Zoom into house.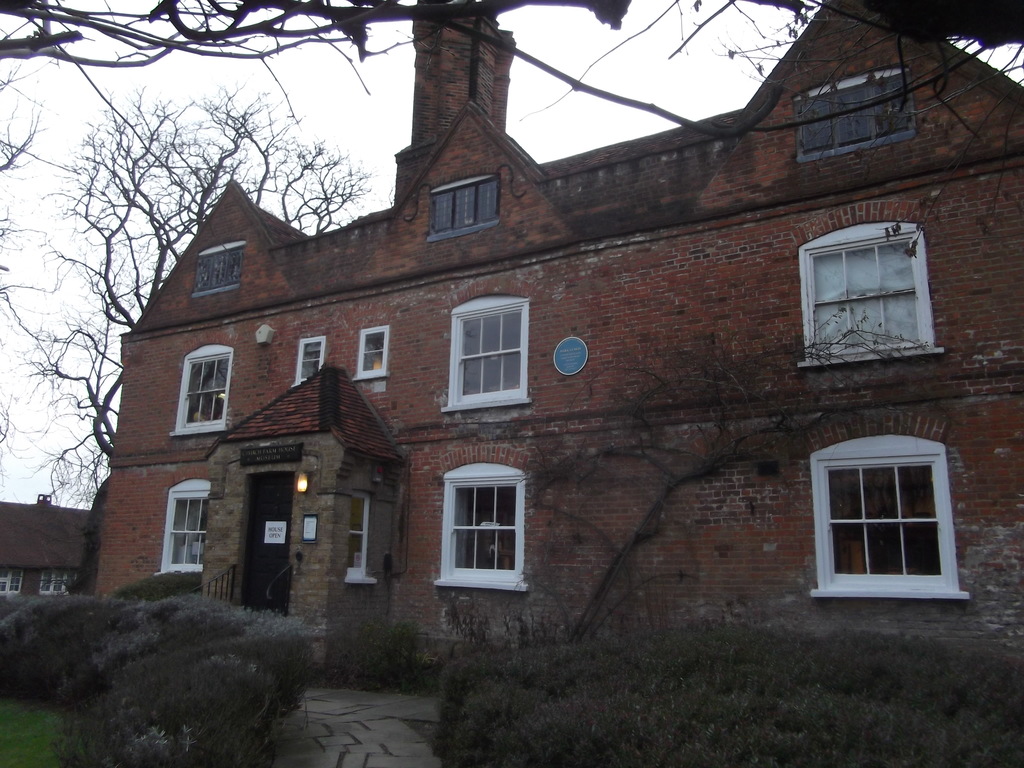
Zoom target: [x1=0, y1=490, x2=101, y2=605].
